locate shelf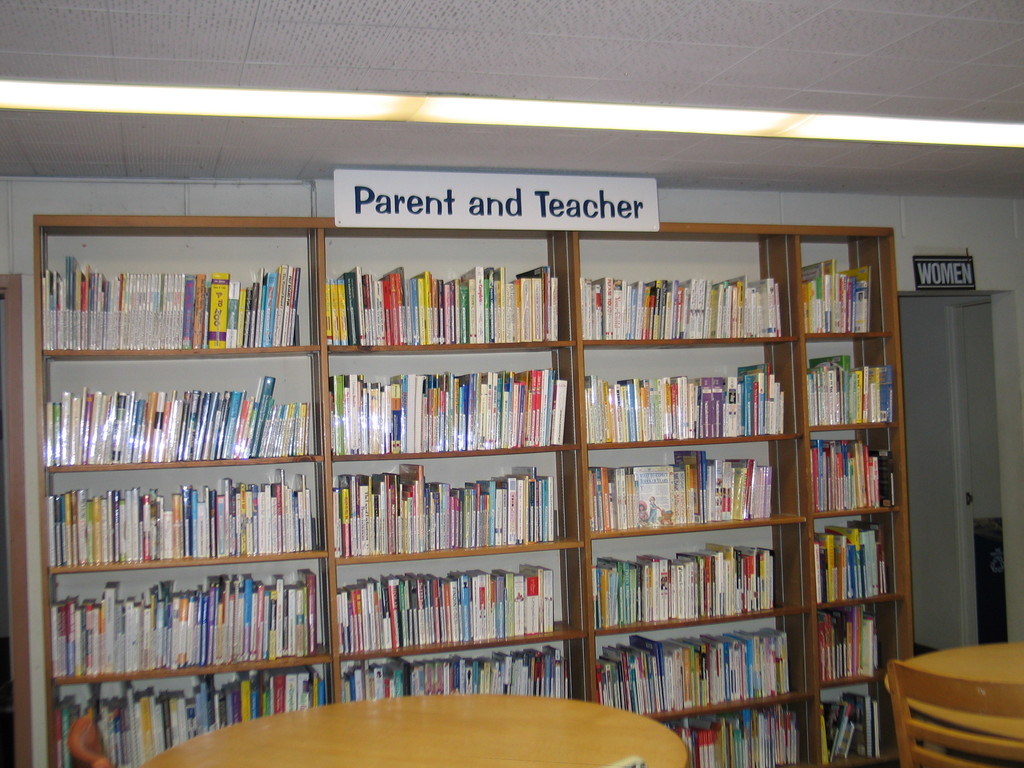
detection(321, 335, 568, 460)
